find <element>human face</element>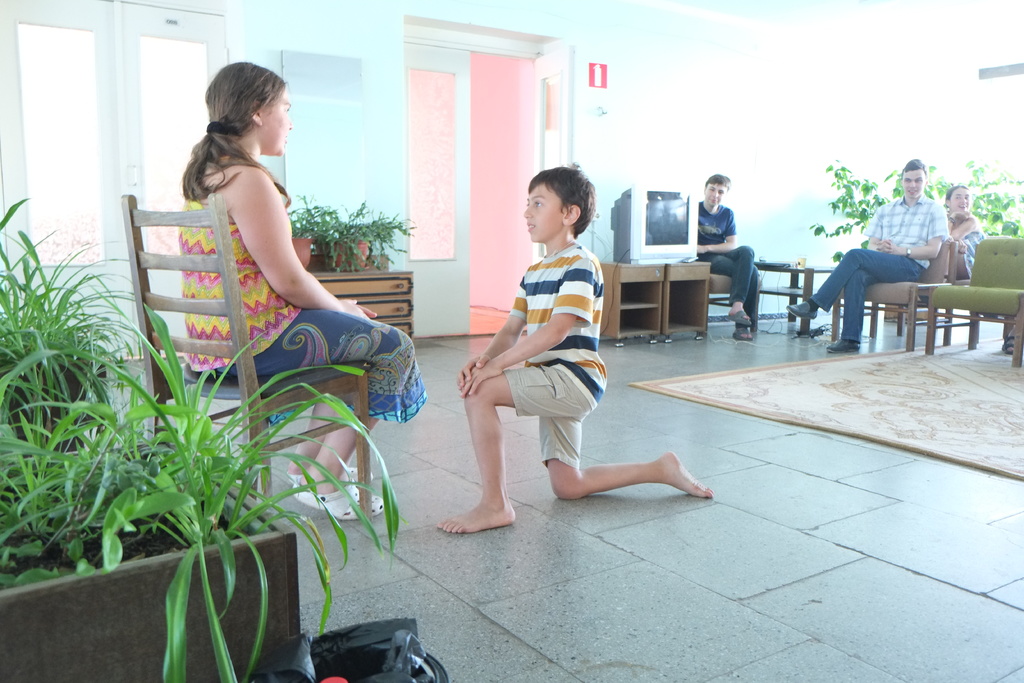
left=703, top=180, right=728, bottom=205
